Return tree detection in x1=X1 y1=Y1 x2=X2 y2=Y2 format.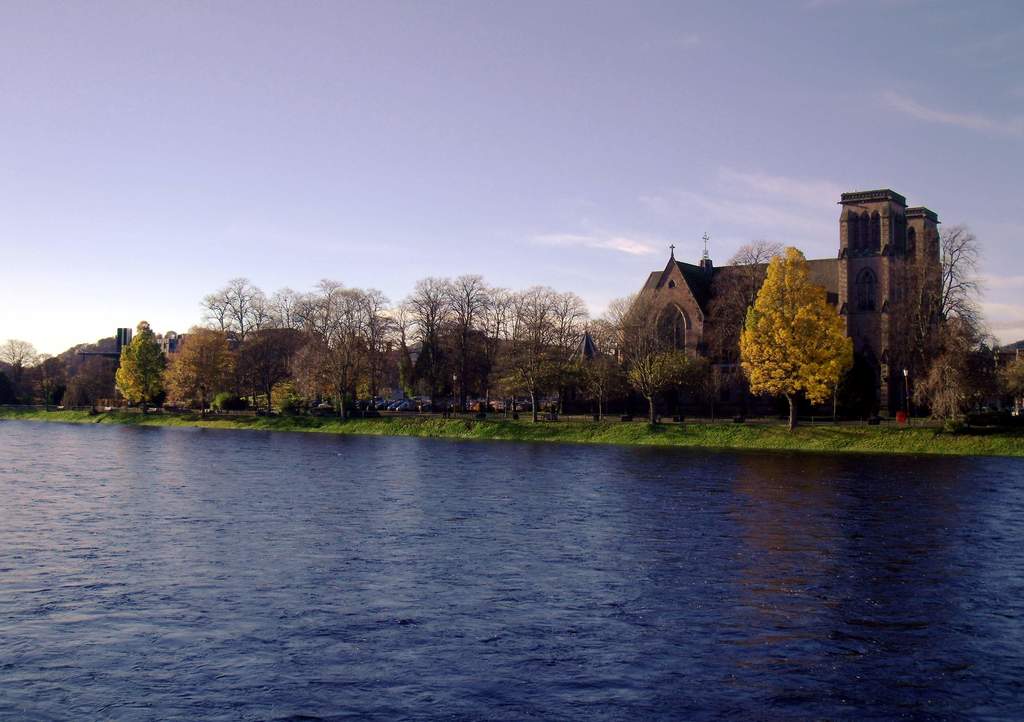
x1=588 y1=296 x2=689 y2=422.
